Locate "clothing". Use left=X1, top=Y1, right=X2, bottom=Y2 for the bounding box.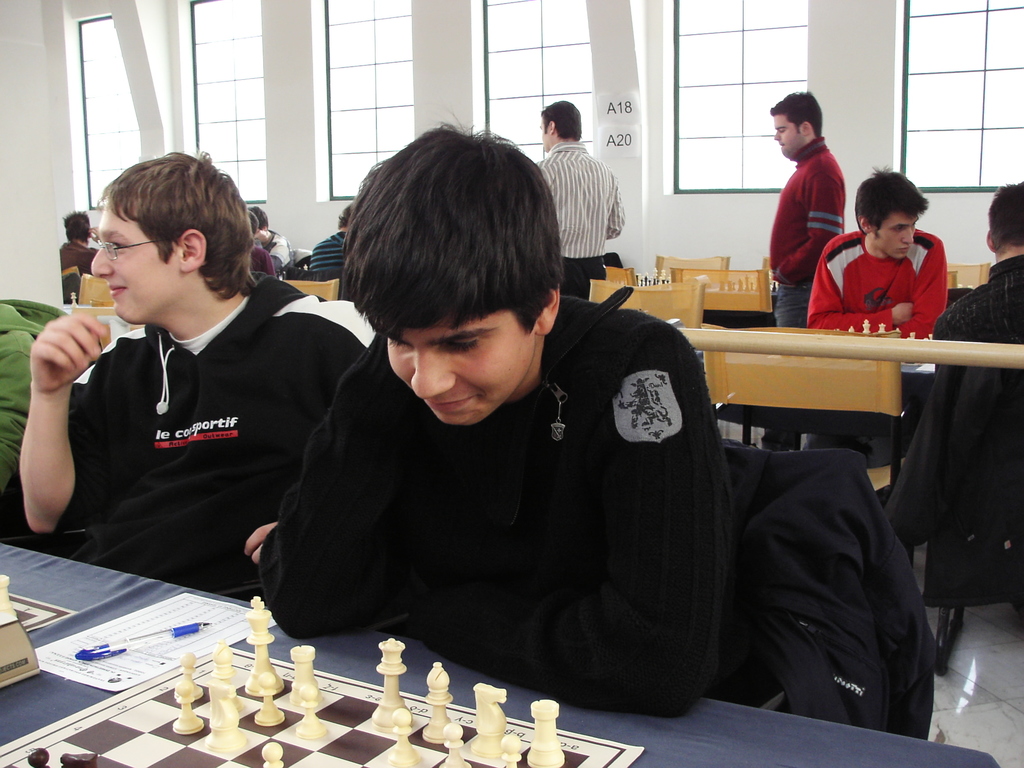
left=0, top=299, right=65, bottom=501.
